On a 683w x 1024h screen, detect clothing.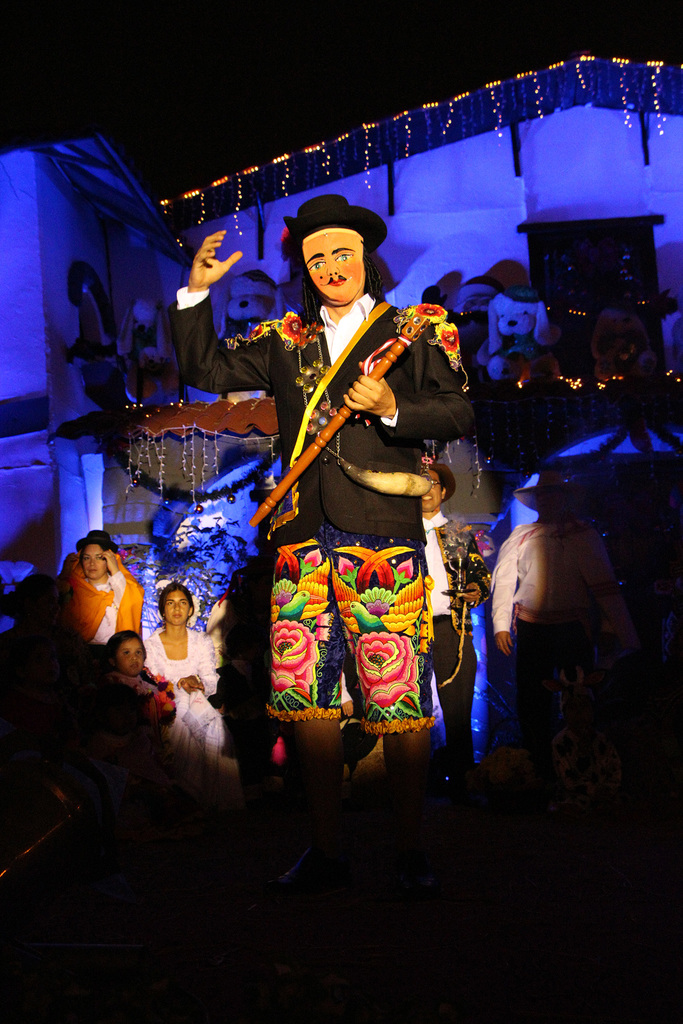
418/509/477/777.
